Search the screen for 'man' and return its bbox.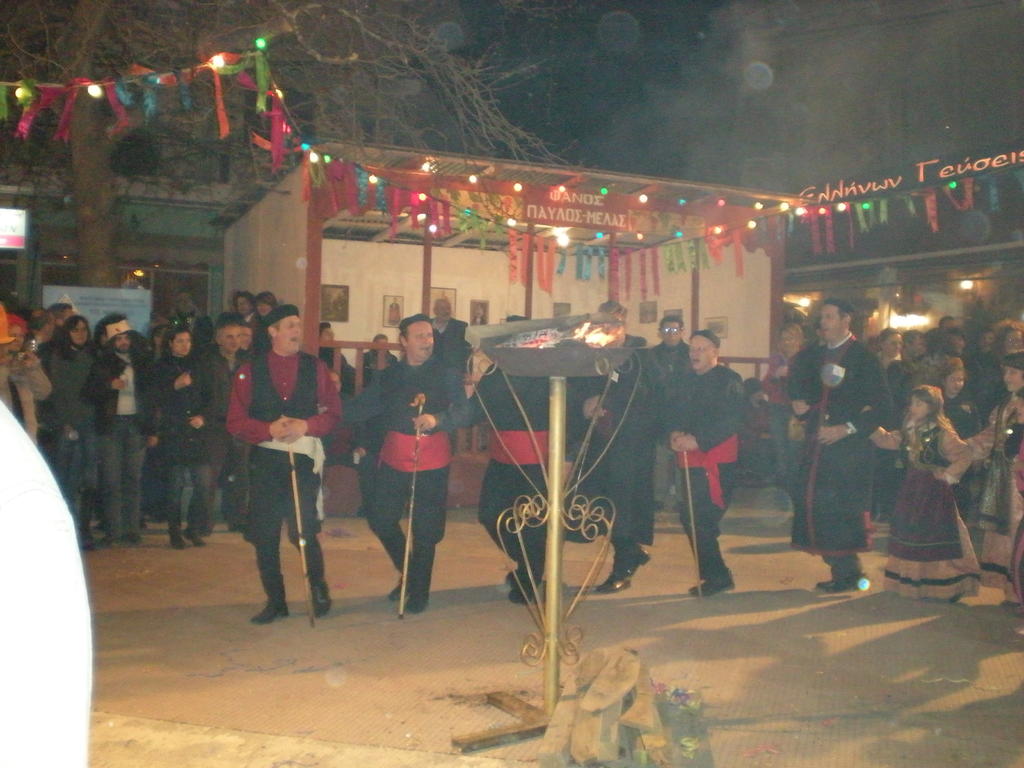
Found: [left=413, top=307, right=562, bottom=618].
